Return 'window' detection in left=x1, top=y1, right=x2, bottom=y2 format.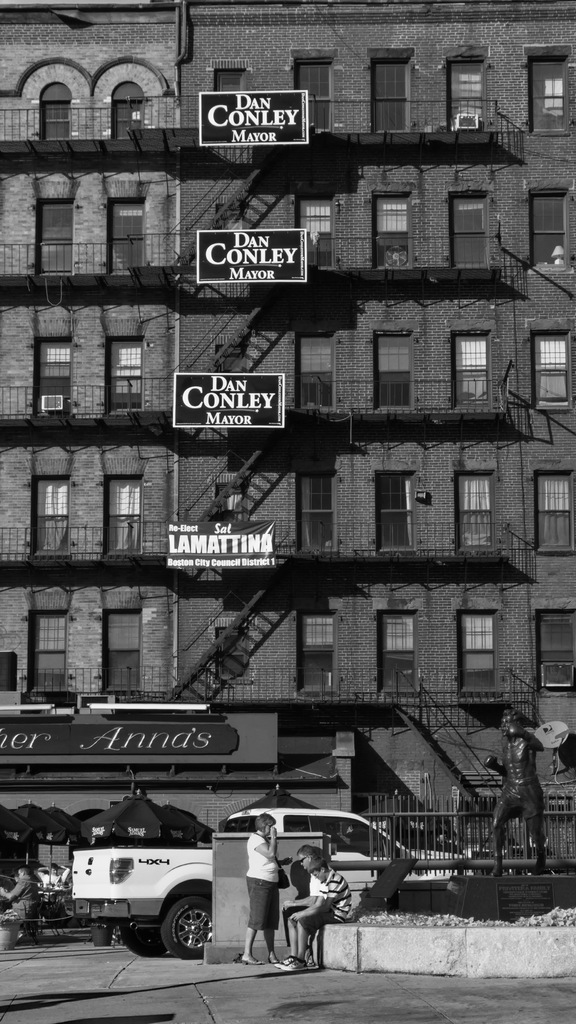
left=312, top=814, right=392, bottom=849.
